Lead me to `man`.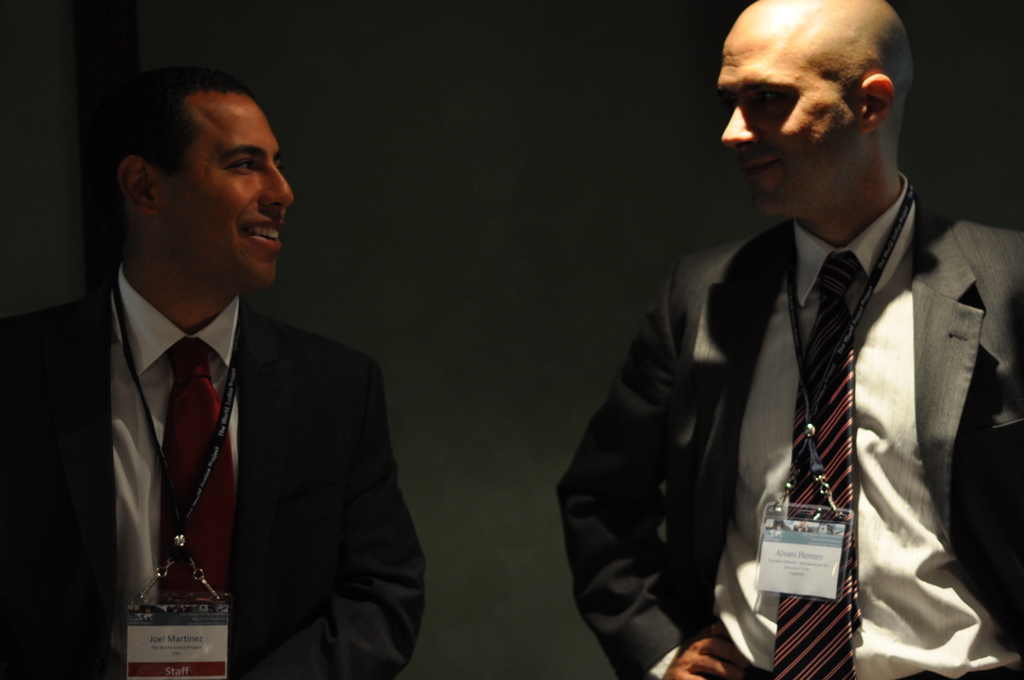
Lead to select_region(50, 74, 420, 675).
